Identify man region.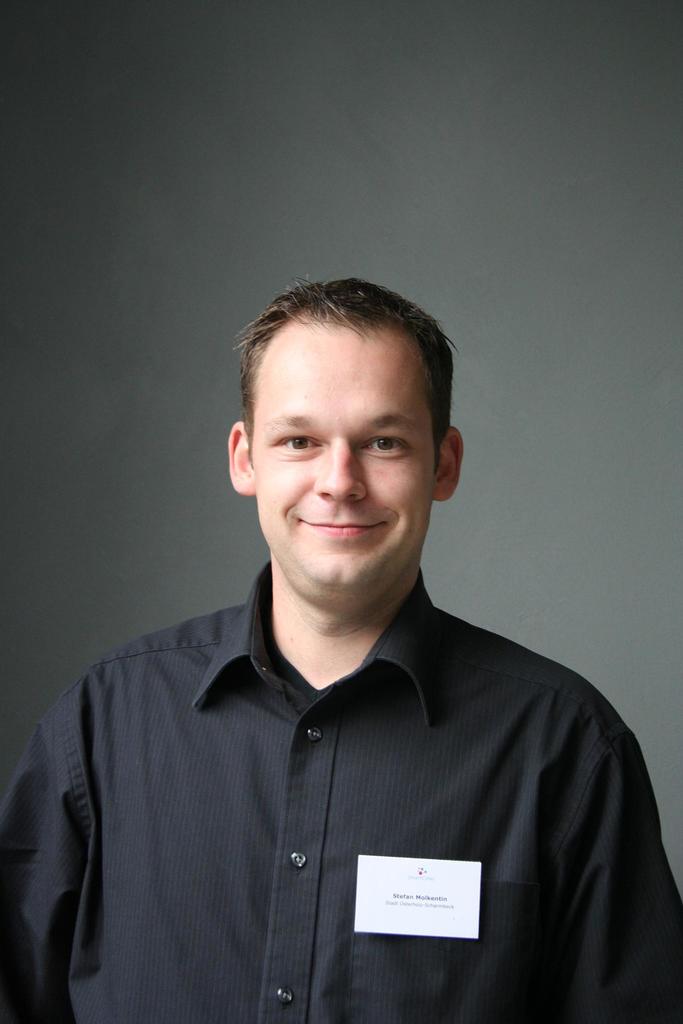
Region: <bbox>65, 256, 655, 1017</bbox>.
